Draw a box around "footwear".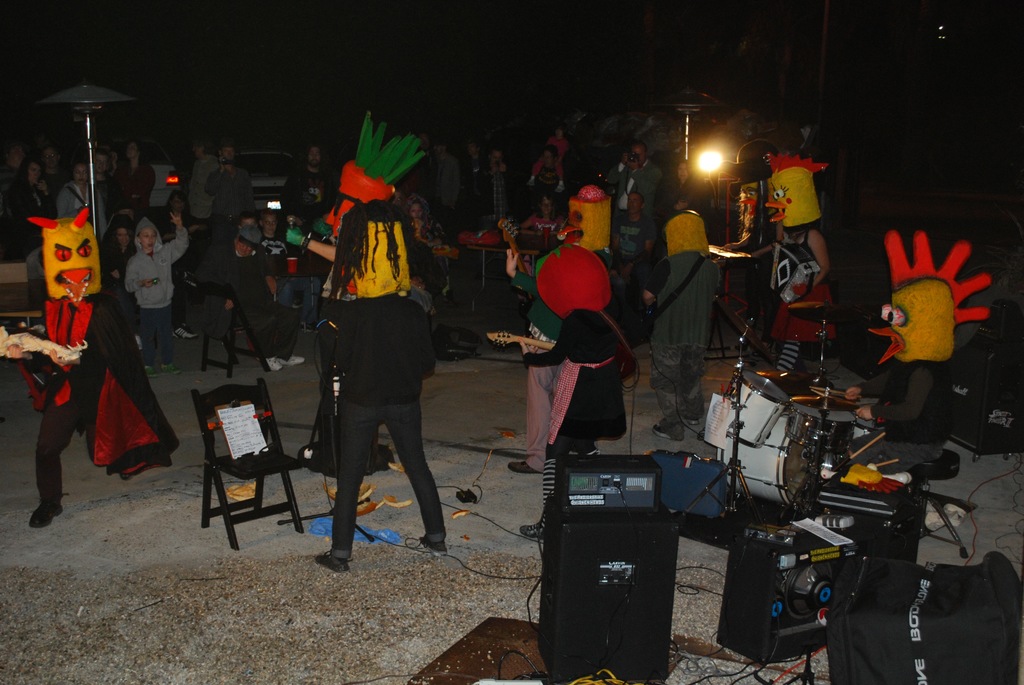
(x1=147, y1=363, x2=156, y2=377).
